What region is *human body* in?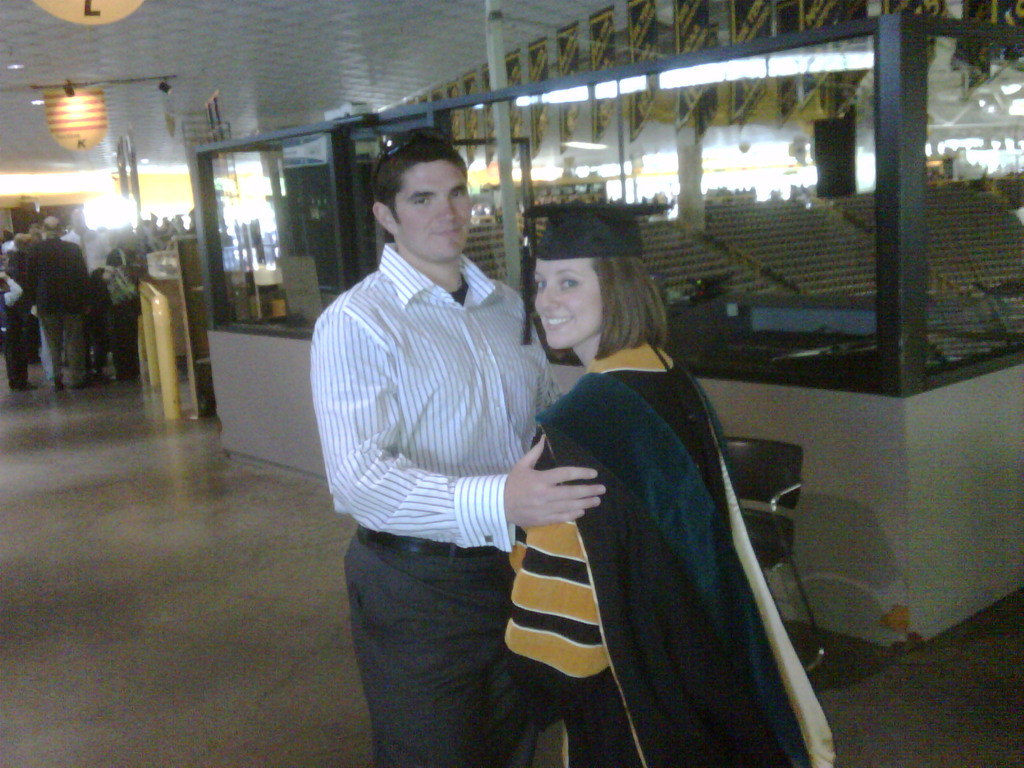
BBox(506, 207, 796, 767).
